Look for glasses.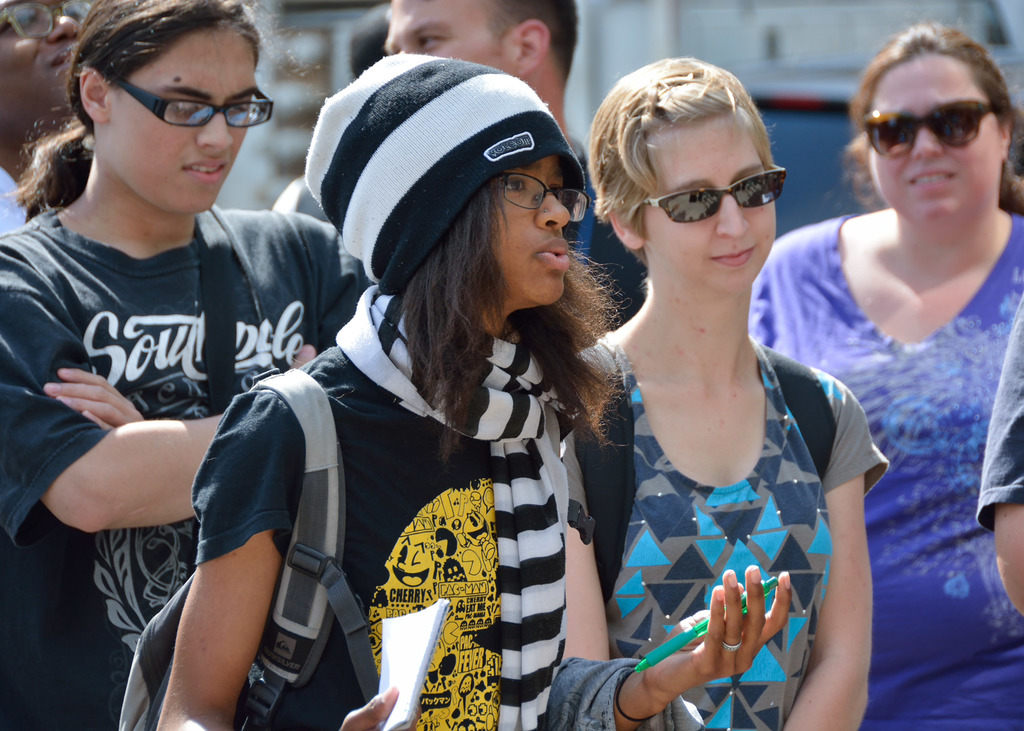
Found: [left=504, top=170, right=591, bottom=222].
